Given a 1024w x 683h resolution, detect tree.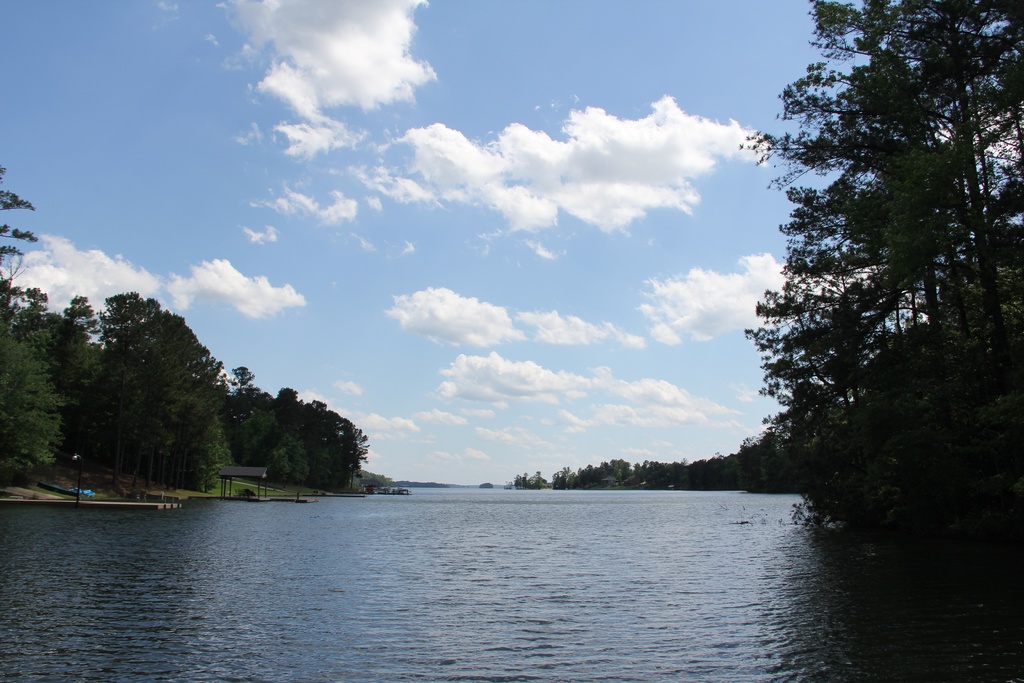
select_region(260, 379, 369, 493).
